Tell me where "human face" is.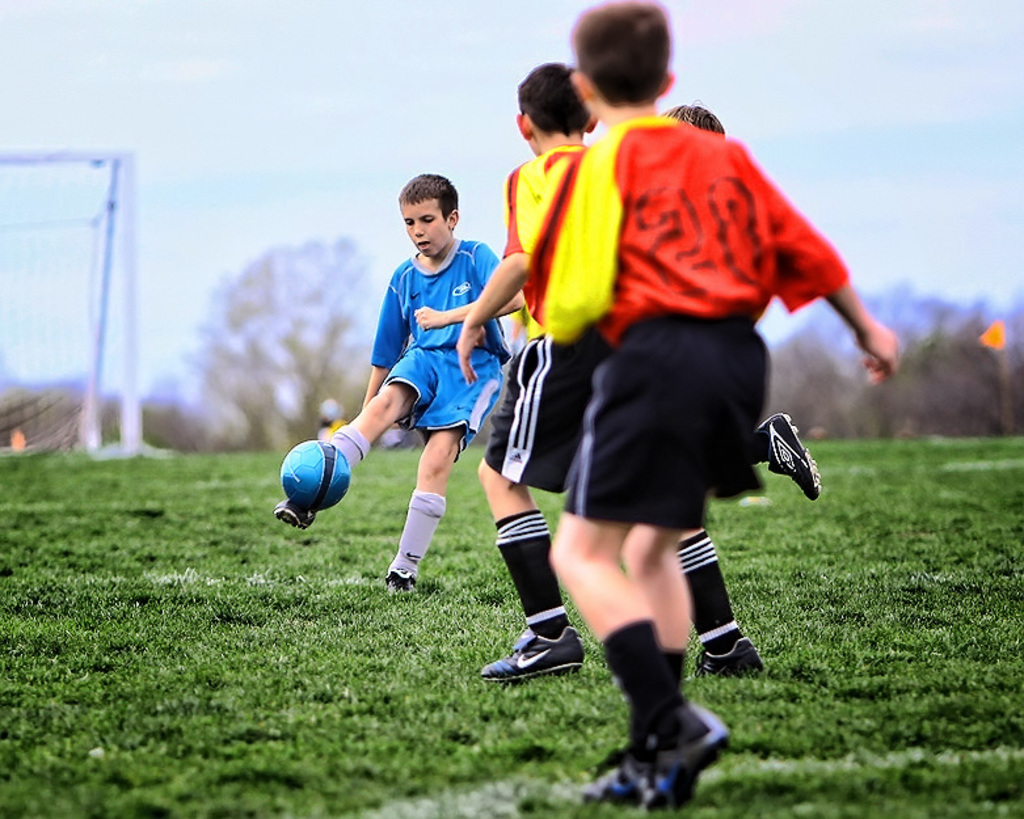
"human face" is at bbox(403, 203, 454, 258).
